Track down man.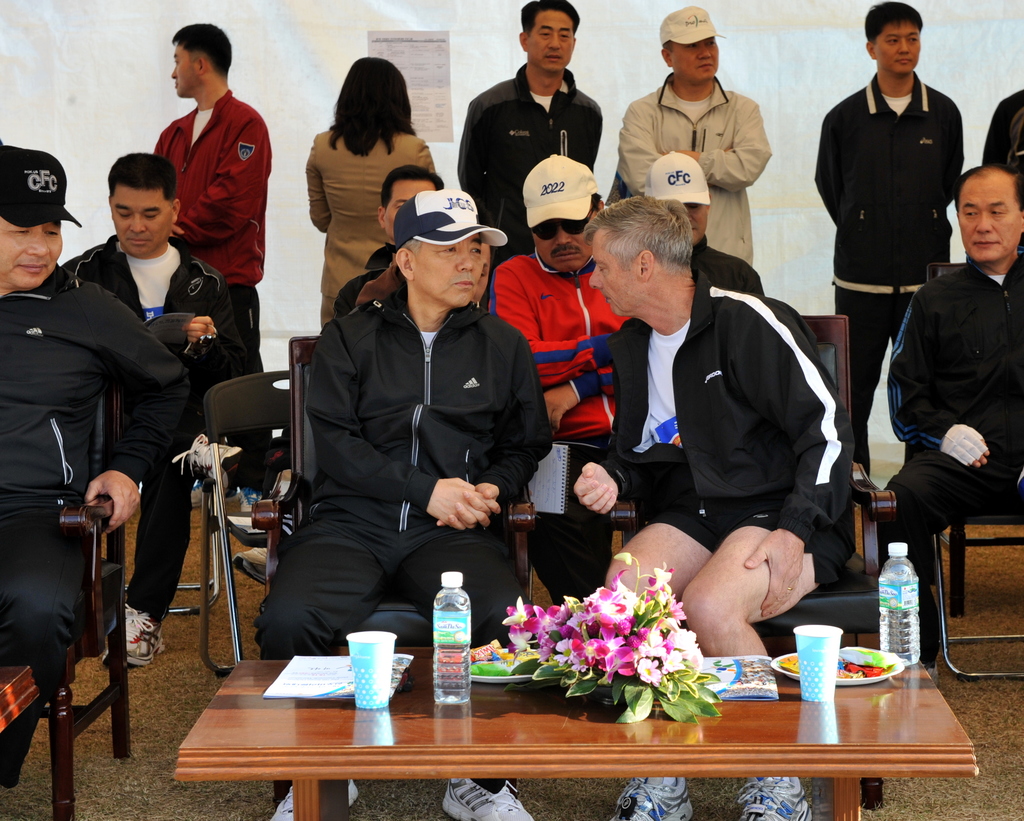
Tracked to crop(638, 139, 762, 298).
